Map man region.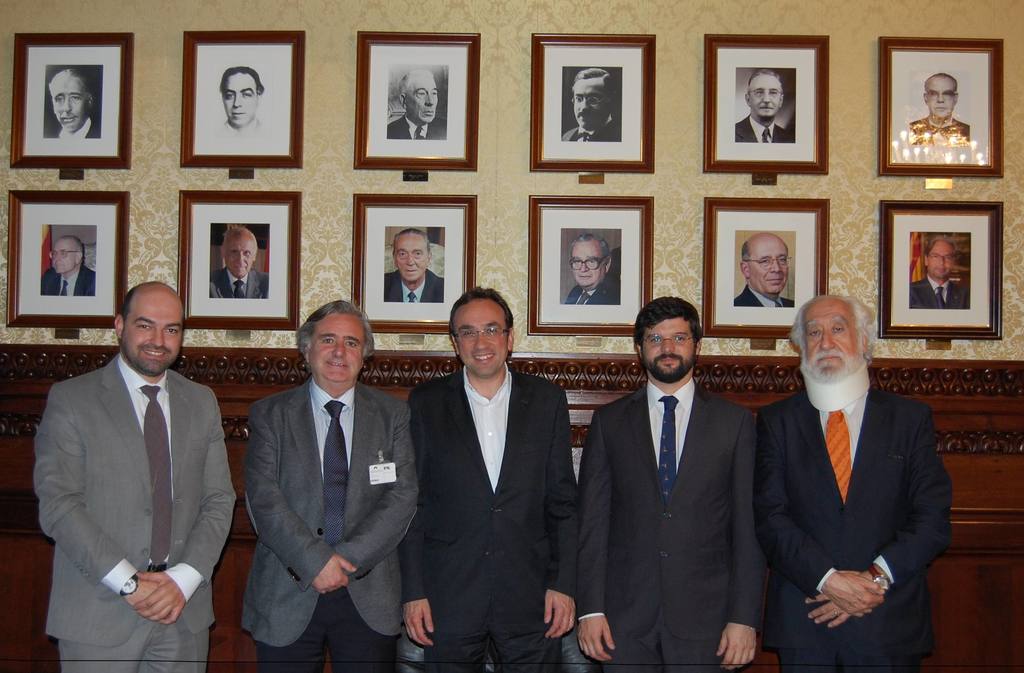
Mapped to (580, 296, 768, 672).
